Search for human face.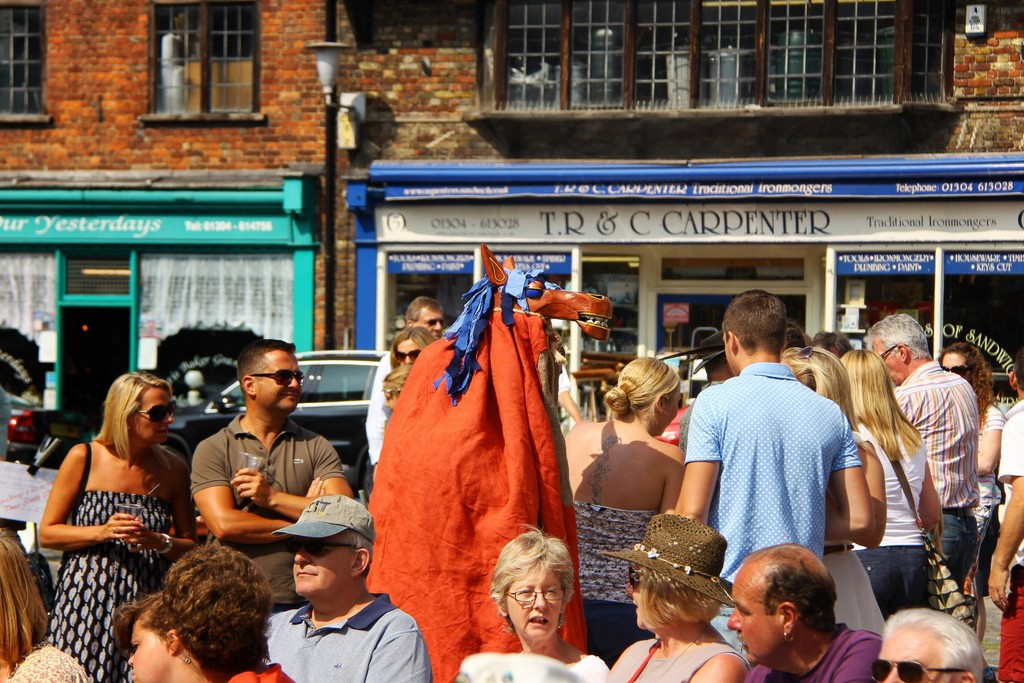
Found at bbox(878, 624, 943, 682).
